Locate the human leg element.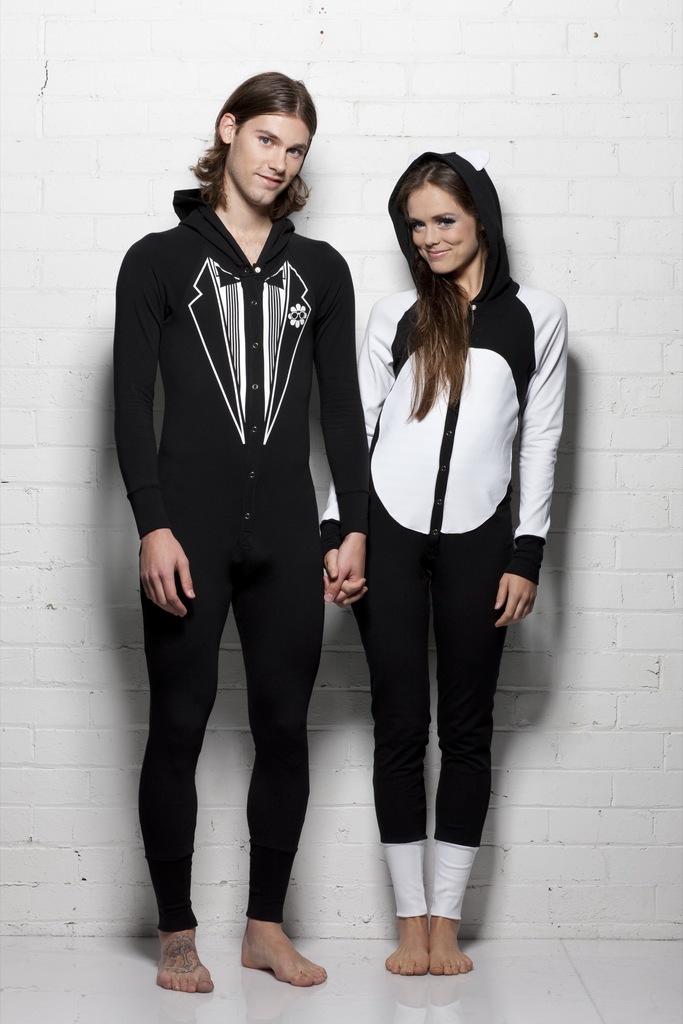
Element bbox: 352,535,429,975.
